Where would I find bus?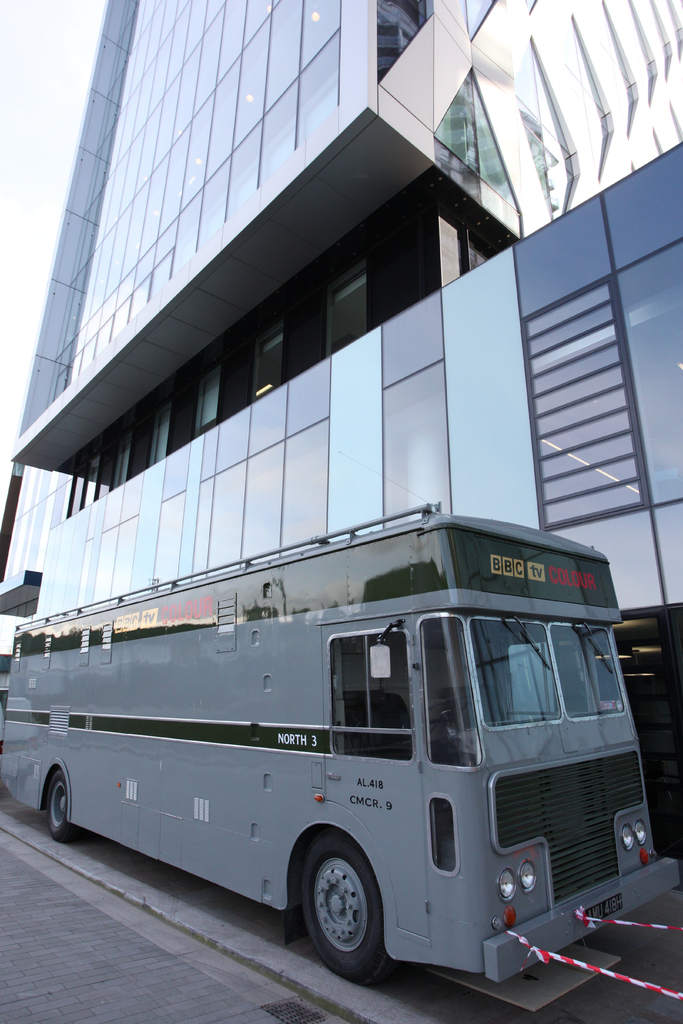
At (left=0, top=497, right=681, bottom=987).
